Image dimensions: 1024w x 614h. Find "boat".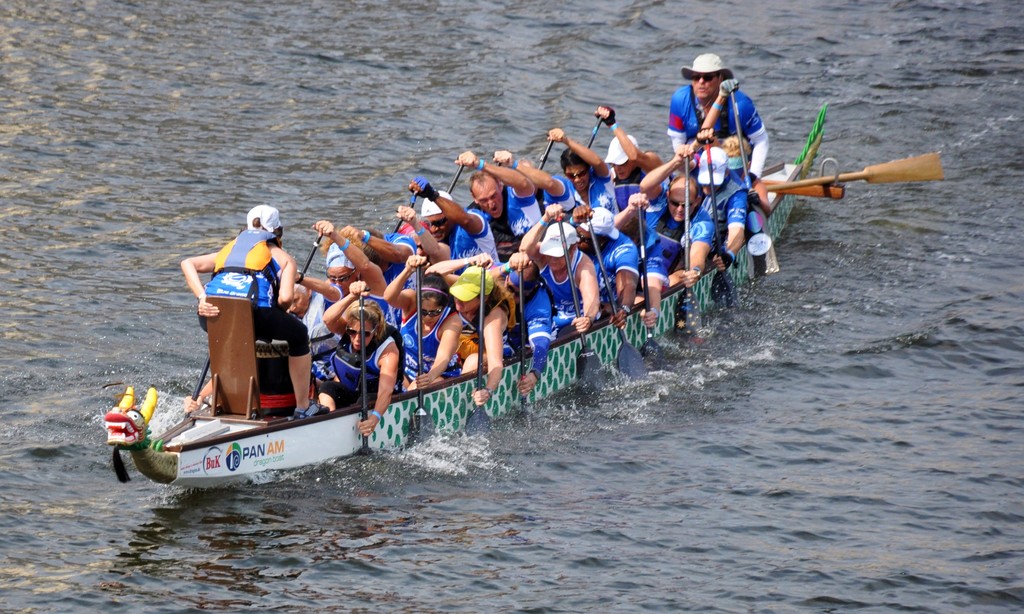
rect(128, 150, 836, 477).
